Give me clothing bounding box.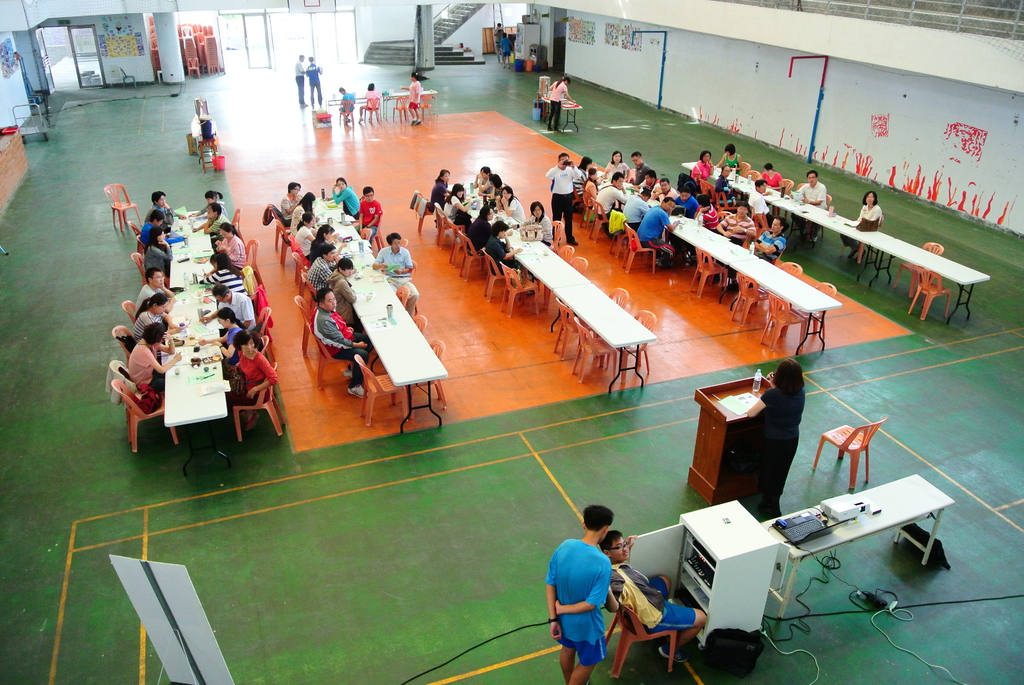
[x1=330, y1=185, x2=359, y2=215].
